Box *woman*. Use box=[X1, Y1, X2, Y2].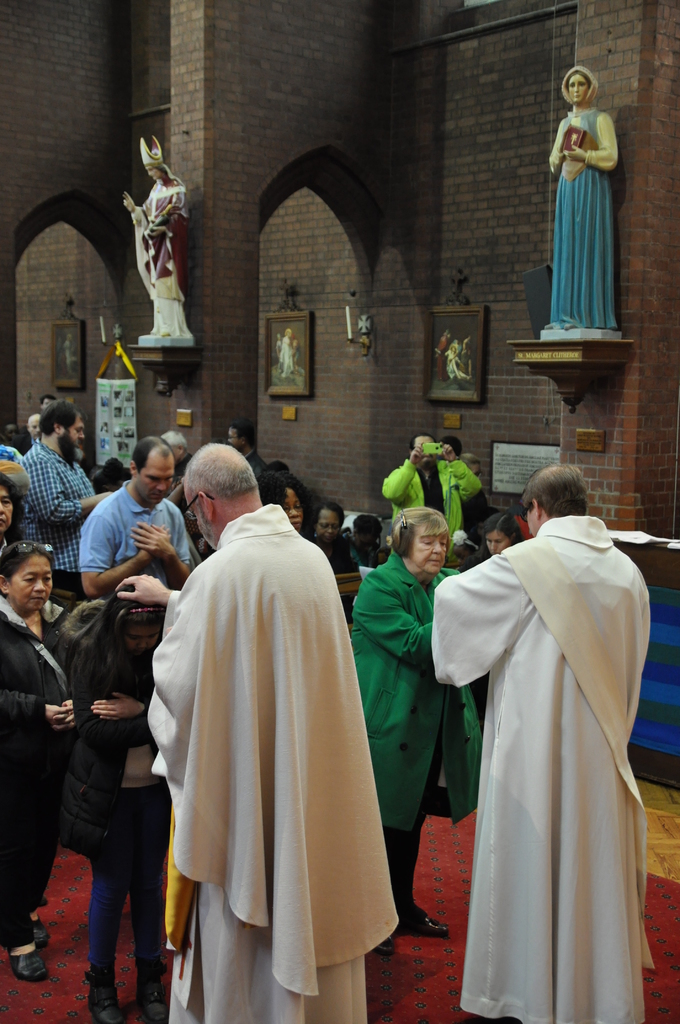
box=[0, 545, 90, 988].
